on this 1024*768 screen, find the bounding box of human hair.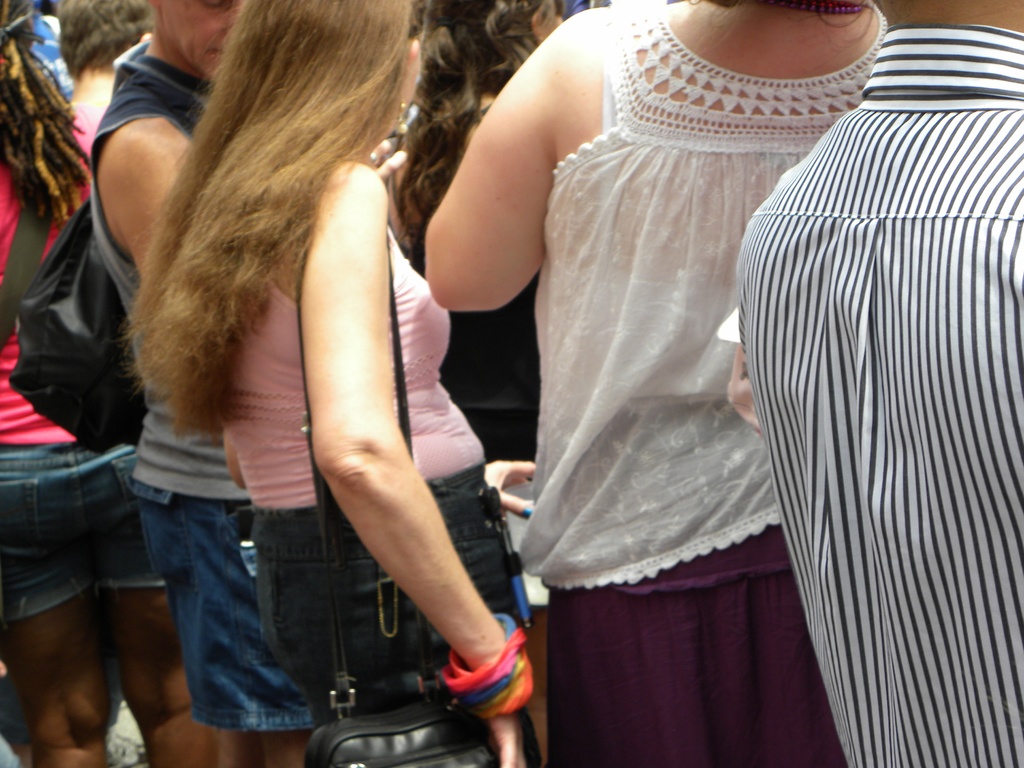
Bounding box: <region>399, 0, 563, 285</region>.
